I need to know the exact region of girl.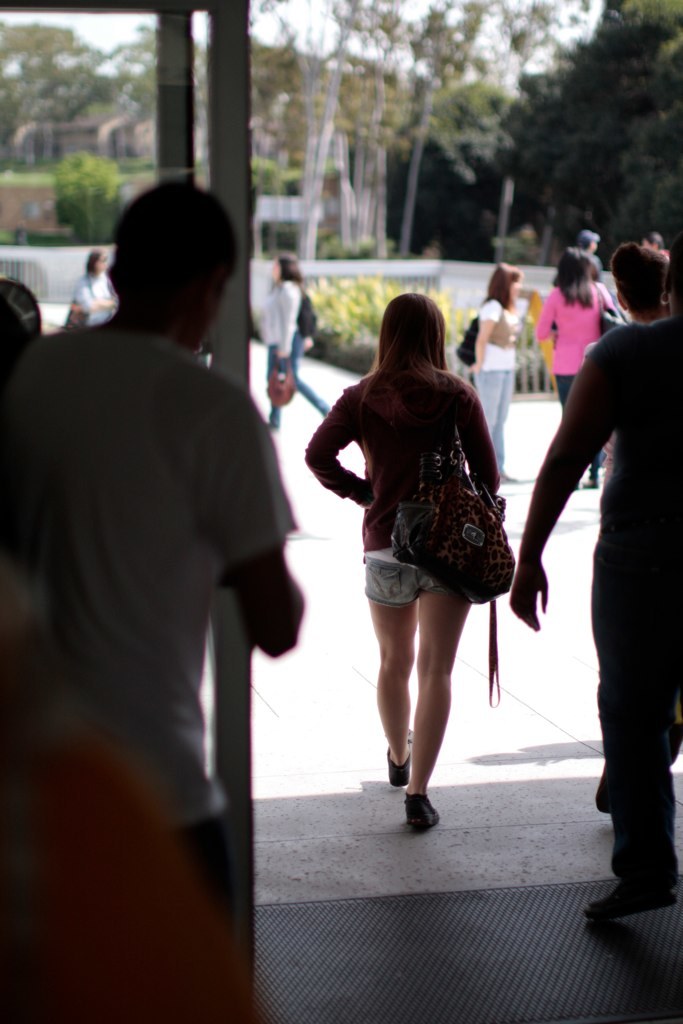
Region: Rect(477, 253, 523, 478).
